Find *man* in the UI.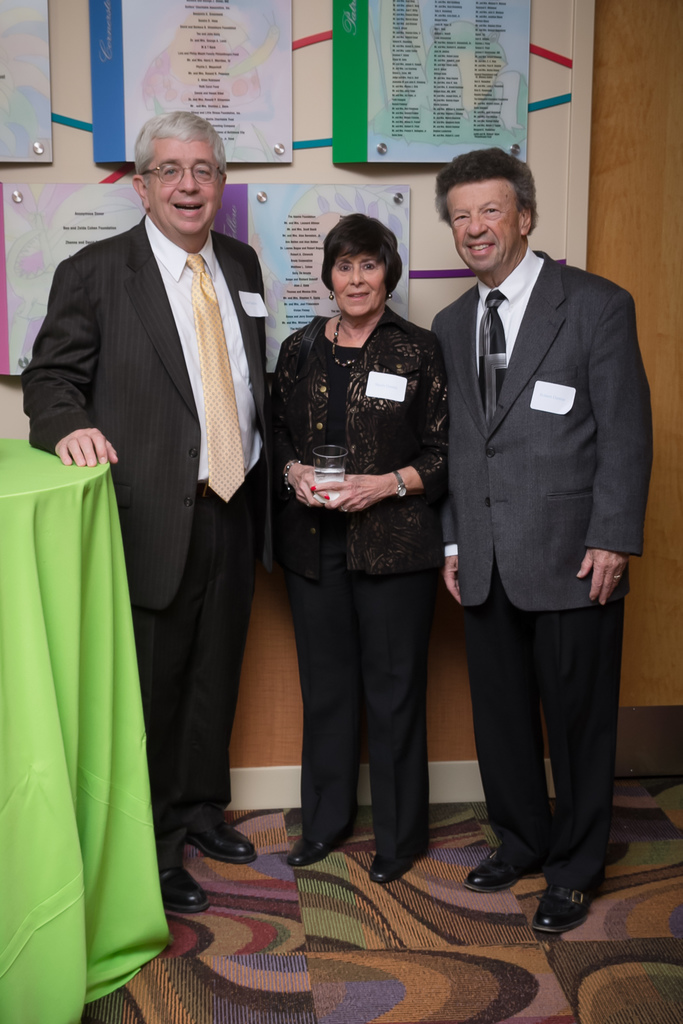
UI element at <region>28, 108, 288, 924</region>.
